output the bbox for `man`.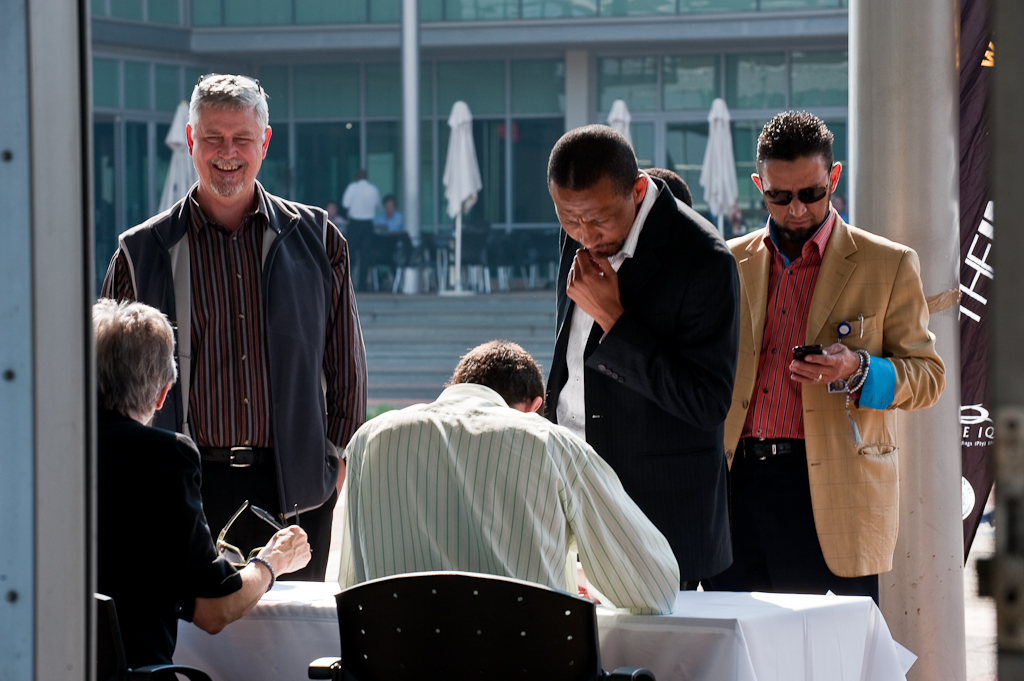
locate(99, 73, 369, 577).
